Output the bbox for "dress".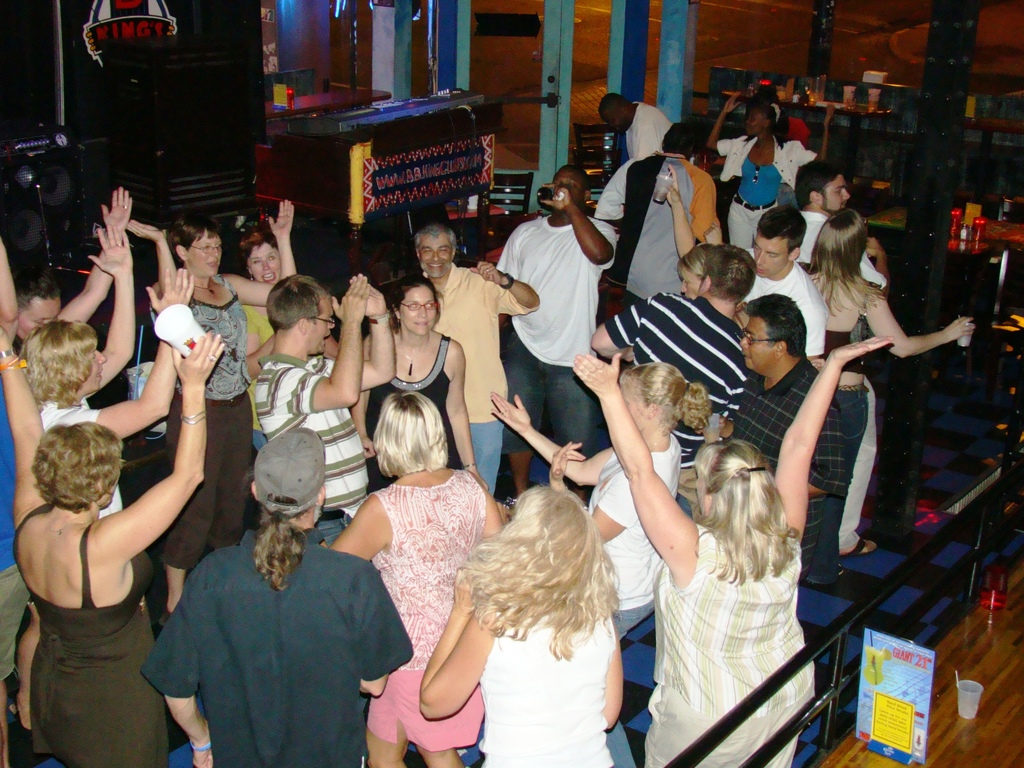
(370,465,479,755).
